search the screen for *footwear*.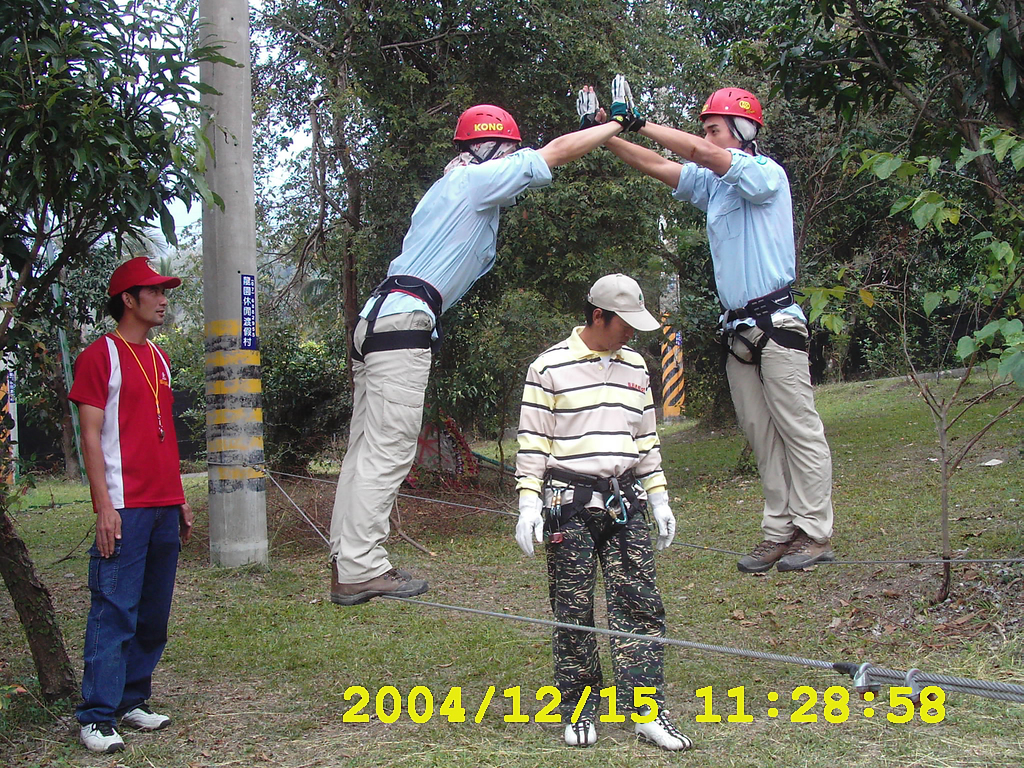
Found at [x1=562, y1=716, x2=603, y2=750].
